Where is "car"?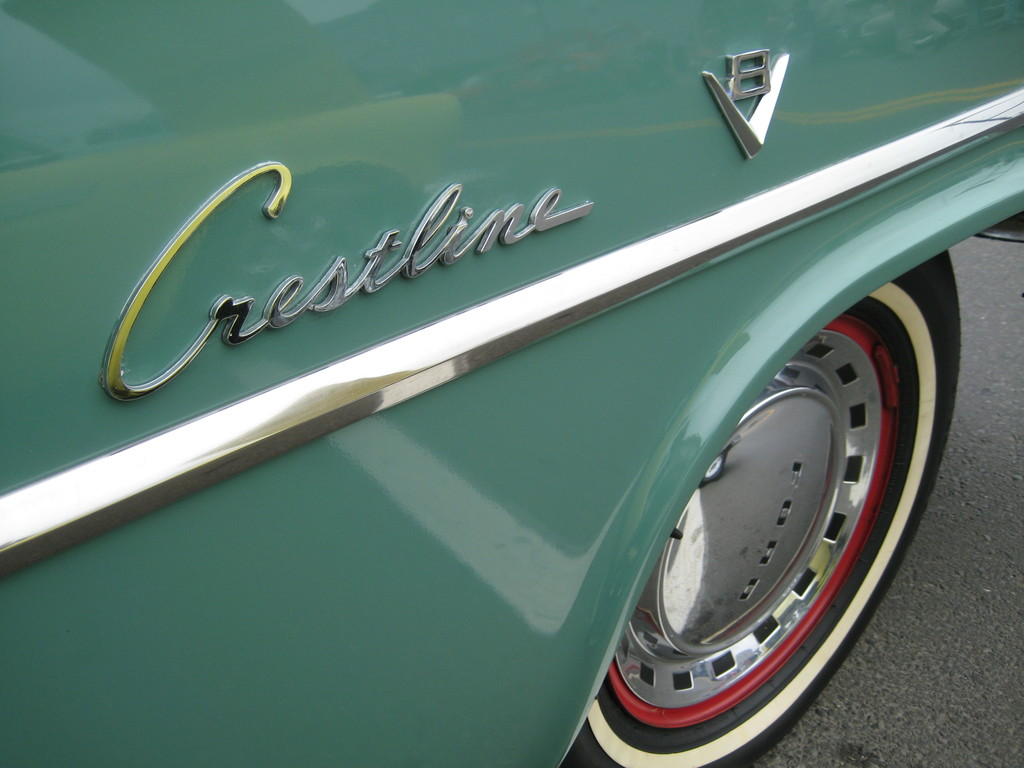
[0,0,1023,767].
